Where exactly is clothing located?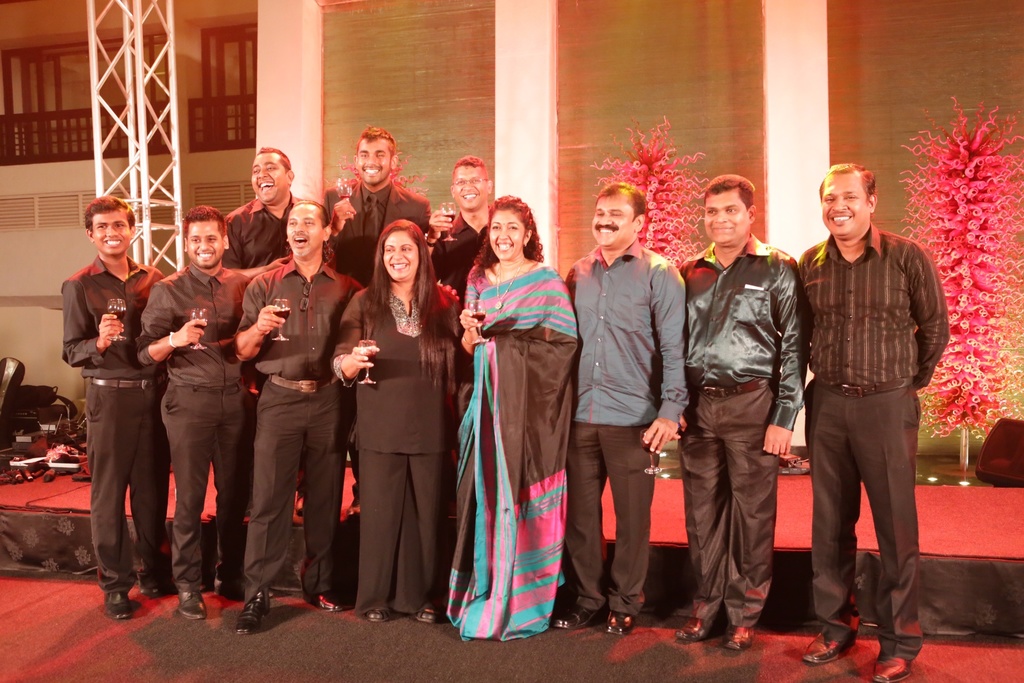
Its bounding box is {"left": 238, "top": 250, "right": 367, "bottom": 600}.
